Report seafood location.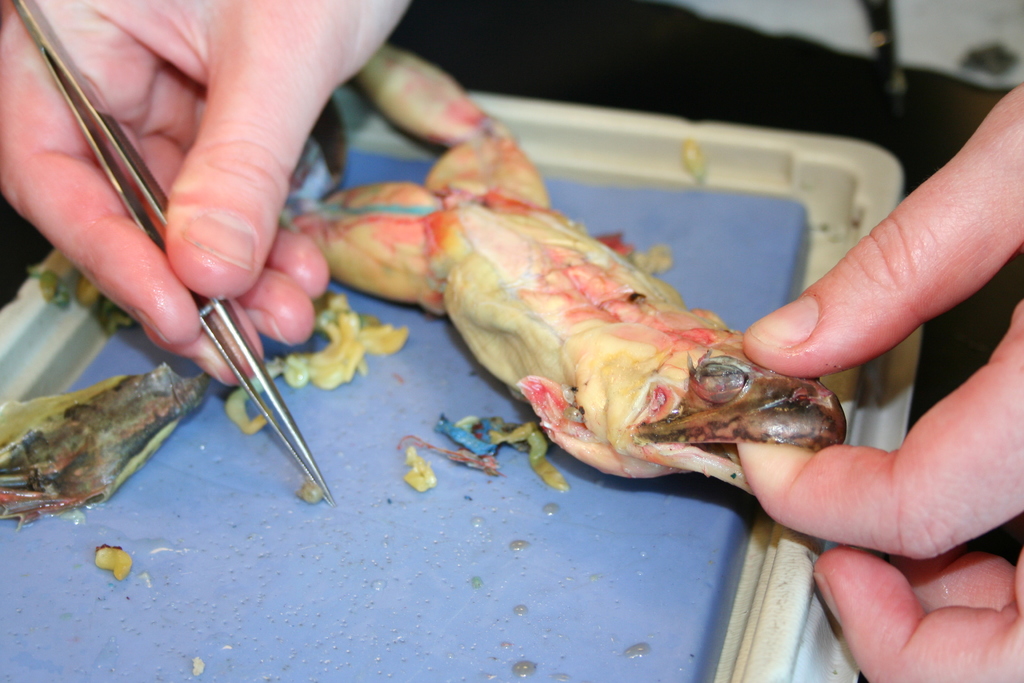
Report: box=[284, 44, 849, 497].
